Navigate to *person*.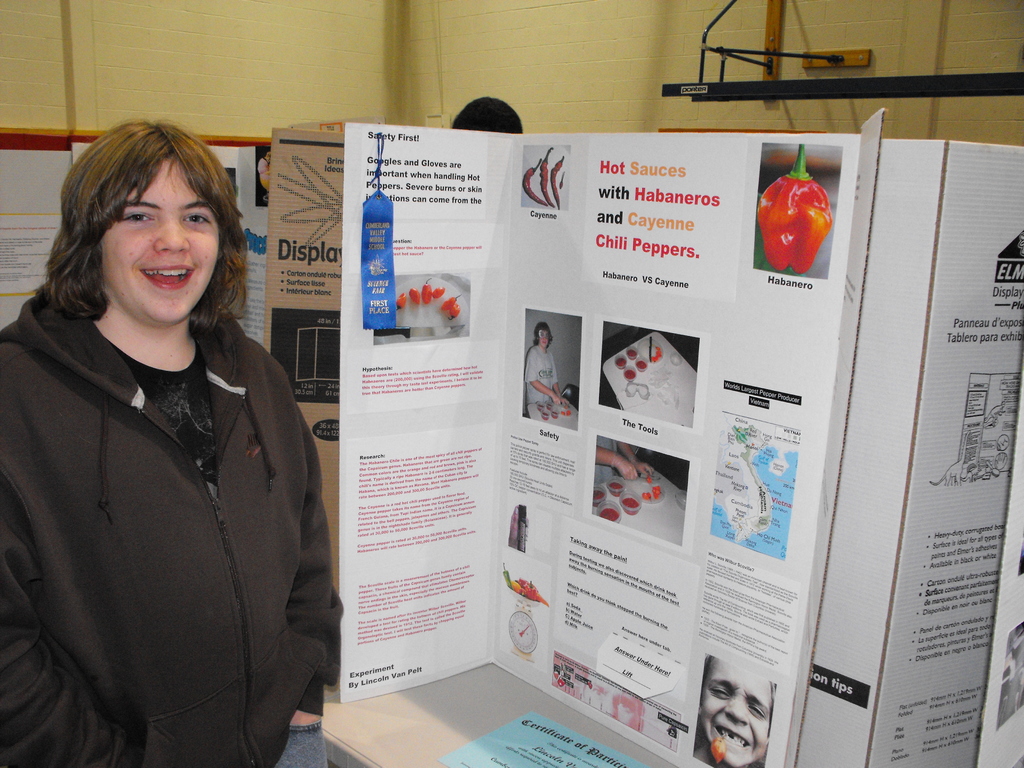
Navigation target: region(0, 110, 316, 767).
